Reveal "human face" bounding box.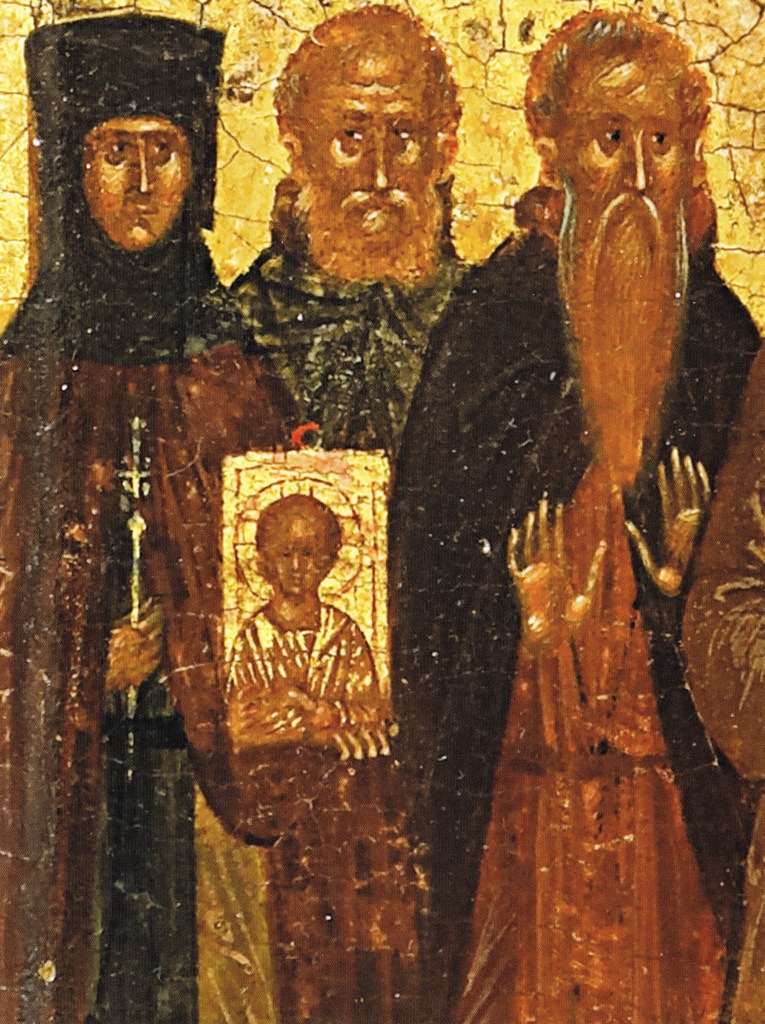
Revealed: box=[77, 102, 192, 260].
